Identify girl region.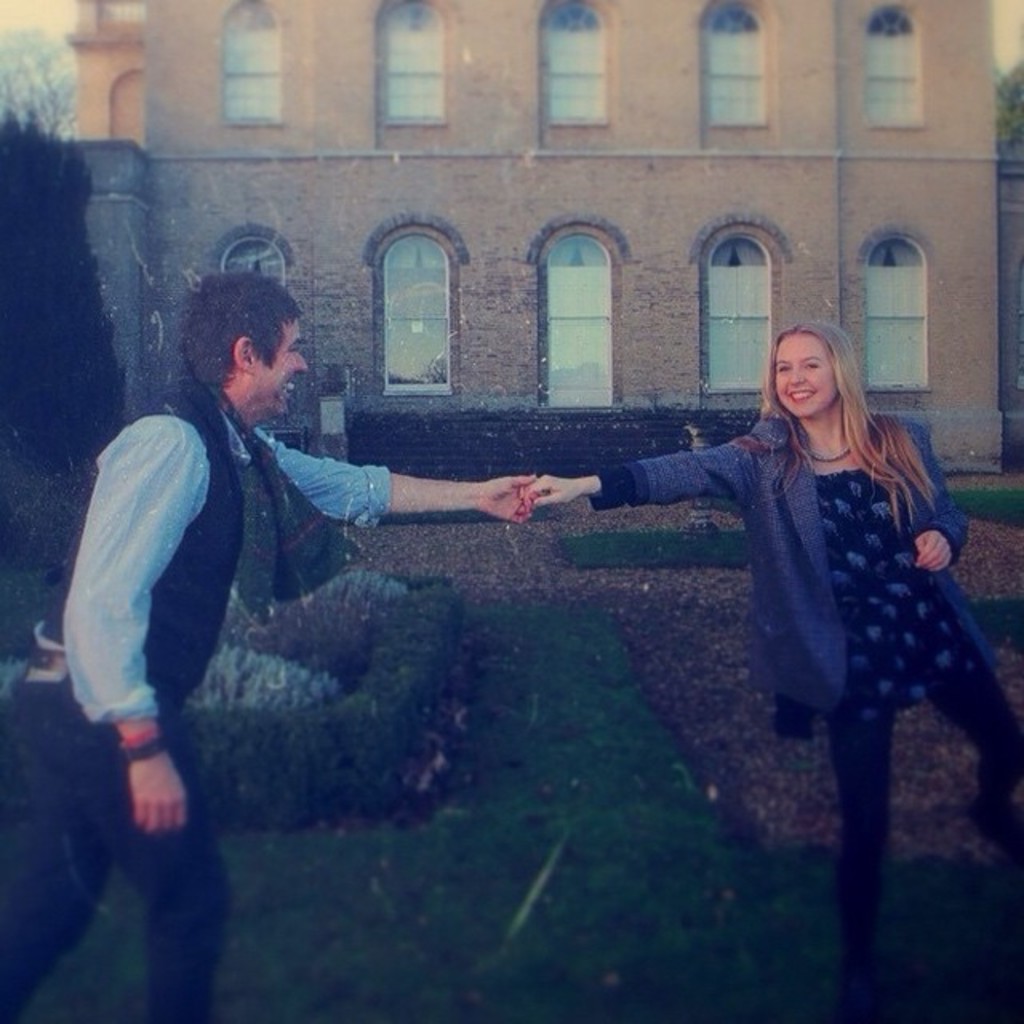
Region: BBox(525, 323, 1022, 1022).
